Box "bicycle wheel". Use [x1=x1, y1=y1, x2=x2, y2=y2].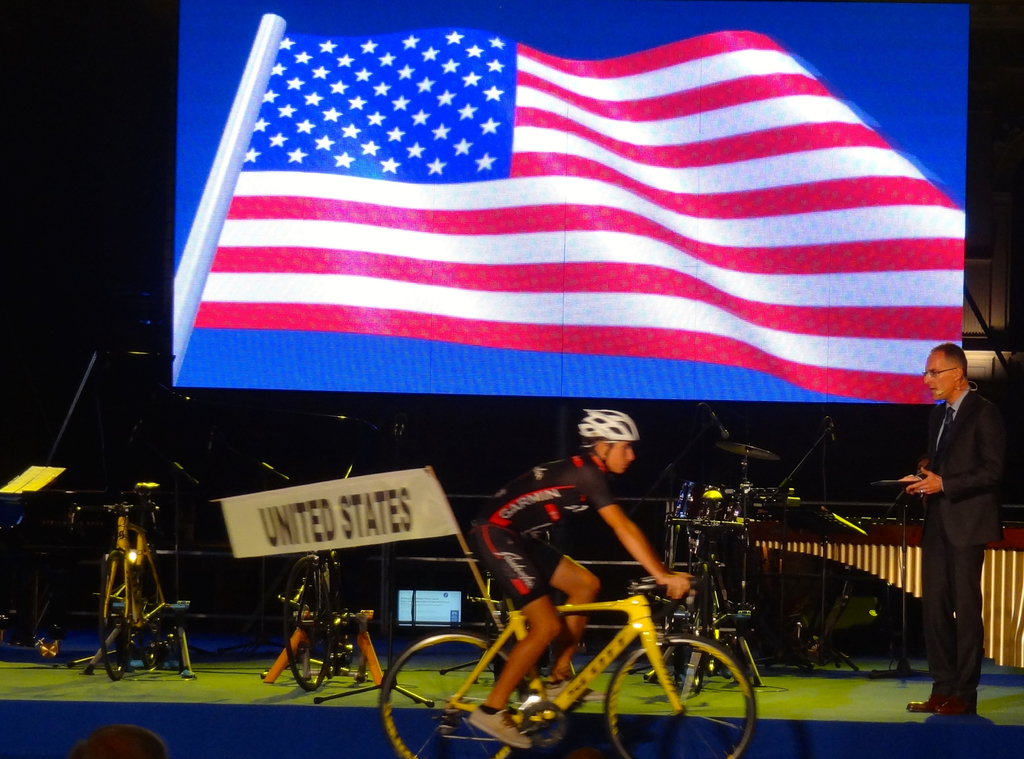
[x1=372, y1=635, x2=534, y2=758].
